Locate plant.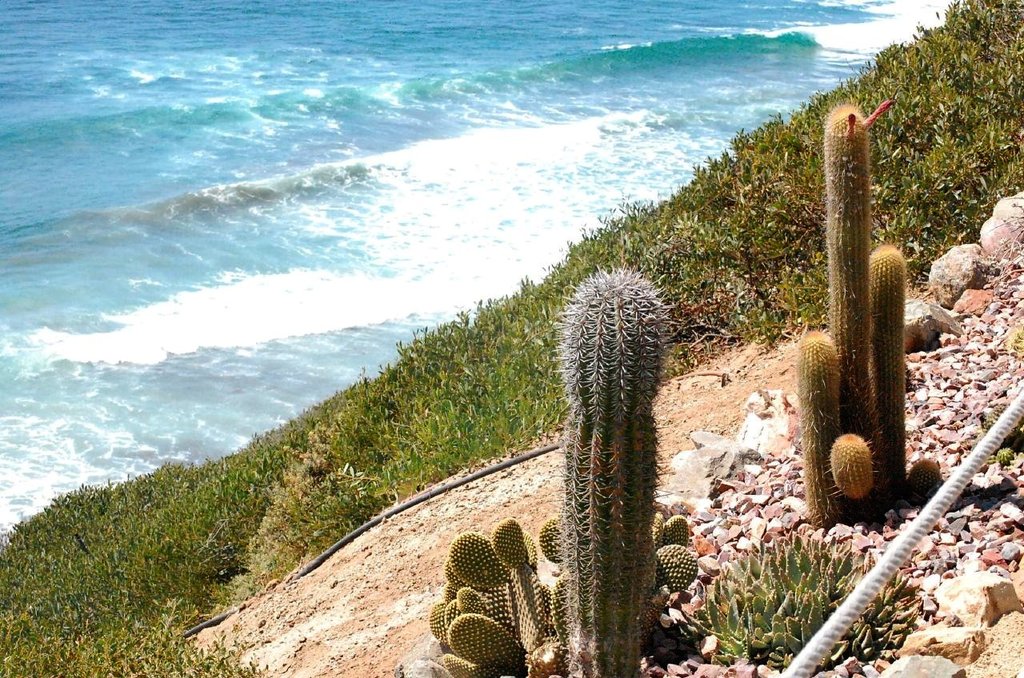
Bounding box: (x1=695, y1=528, x2=919, y2=666).
